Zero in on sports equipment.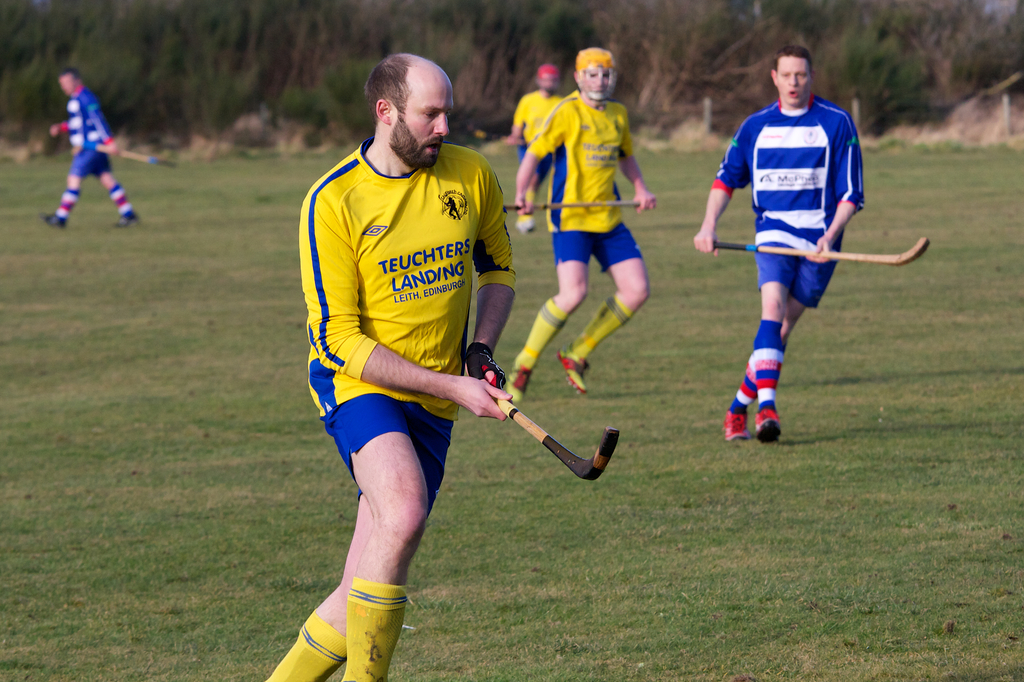
Zeroed in: <box>519,214,538,234</box>.
